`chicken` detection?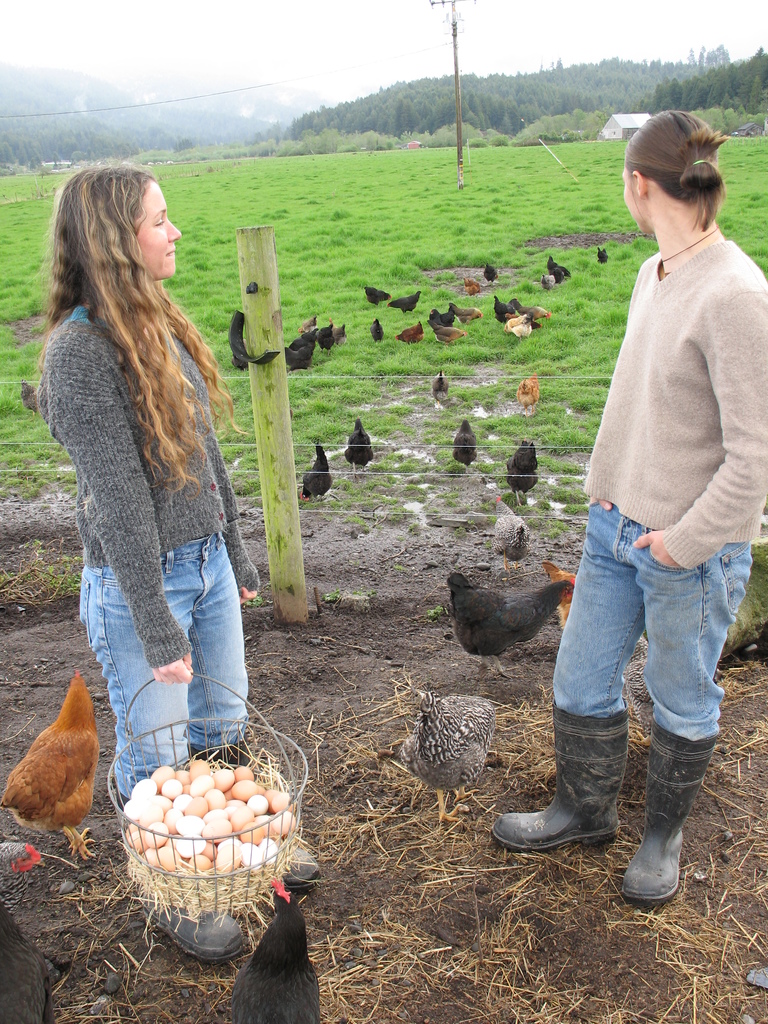
{"x1": 396, "y1": 686, "x2": 495, "y2": 829}
